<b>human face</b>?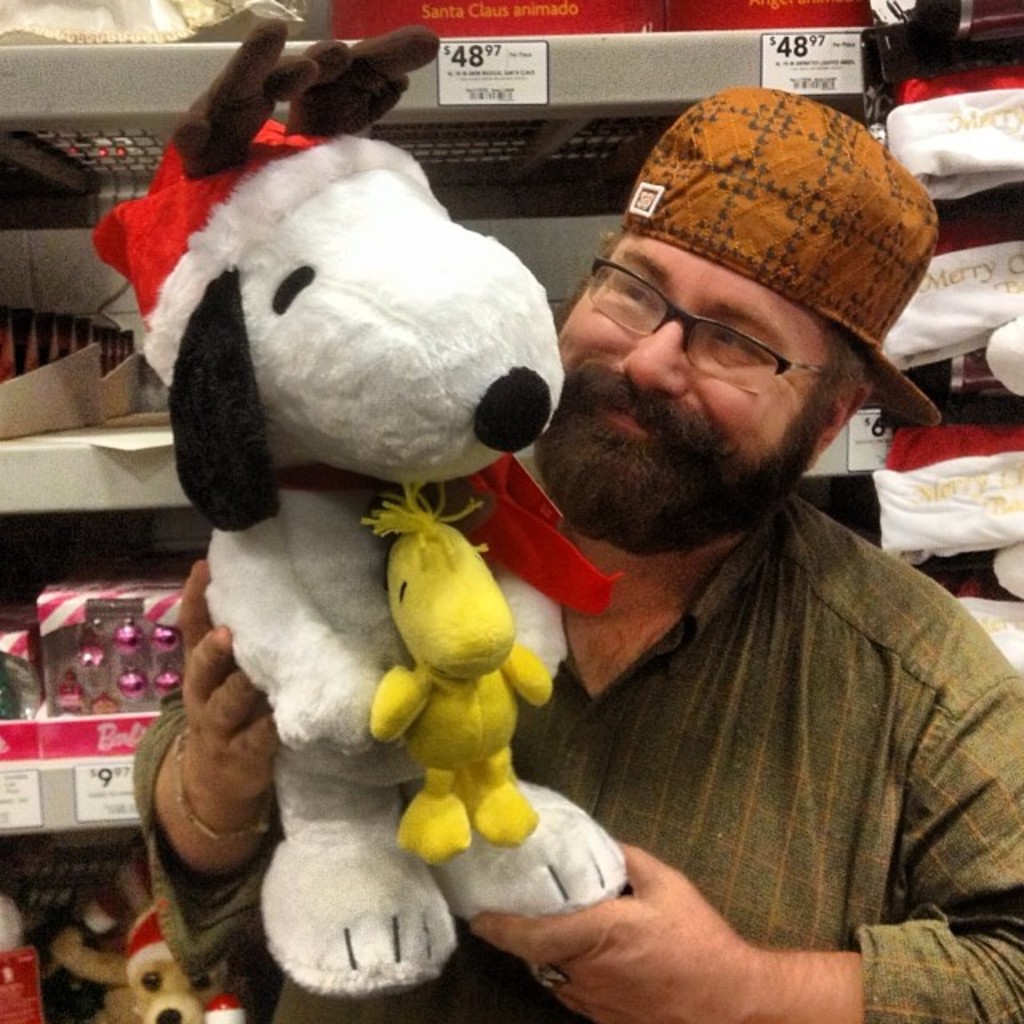
(x1=541, y1=254, x2=846, y2=474)
